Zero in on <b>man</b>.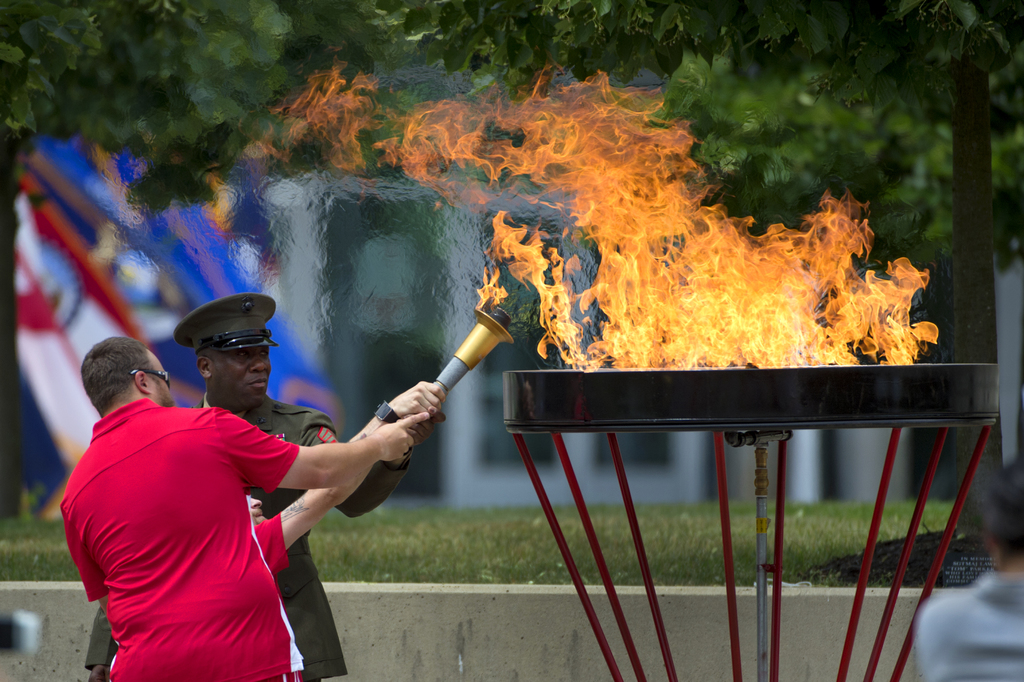
Zeroed in: rect(83, 283, 449, 681).
